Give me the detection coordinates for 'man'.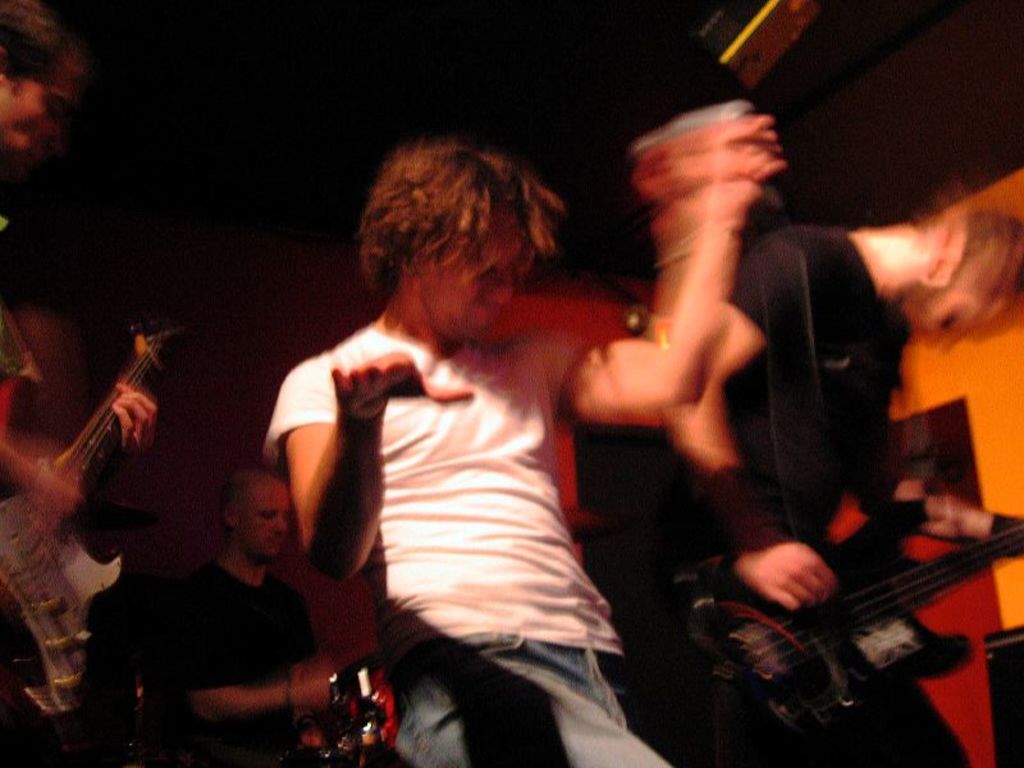
[left=251, top=109, right=699, bottom=732].
